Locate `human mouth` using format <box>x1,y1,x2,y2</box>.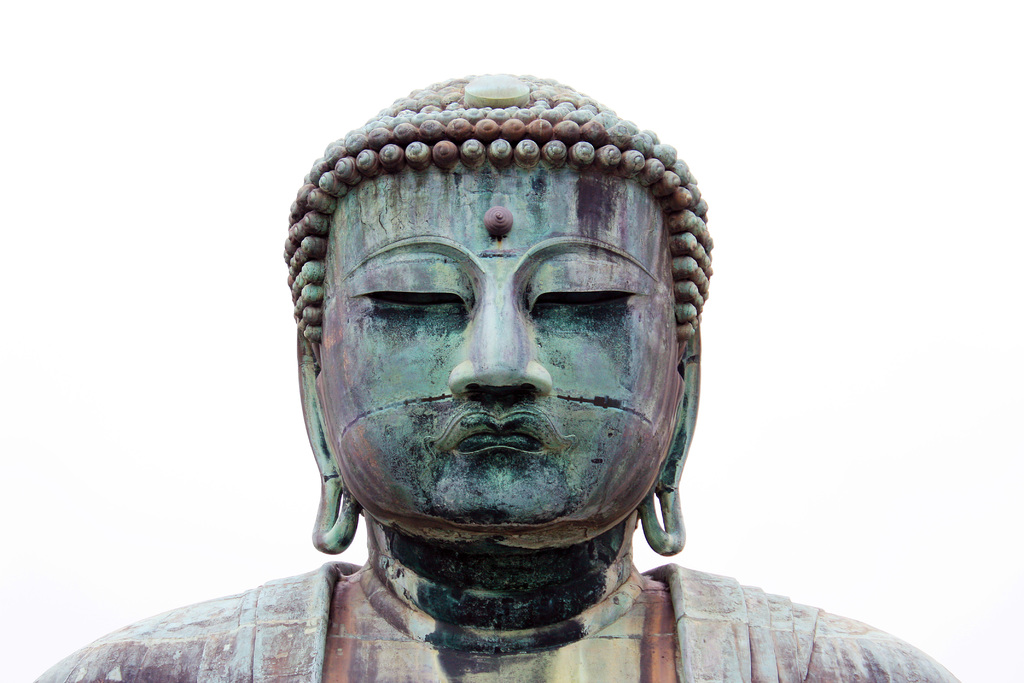
<box>426,407,575,454</box>.
